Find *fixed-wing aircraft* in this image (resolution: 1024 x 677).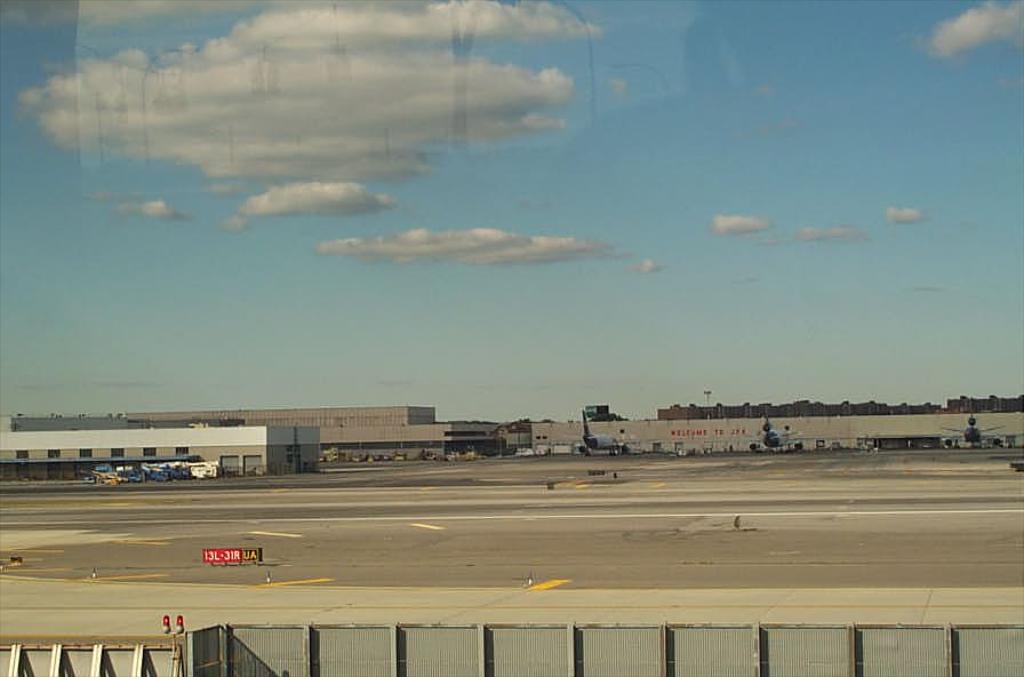
region(944, 416, 1009, 455).
